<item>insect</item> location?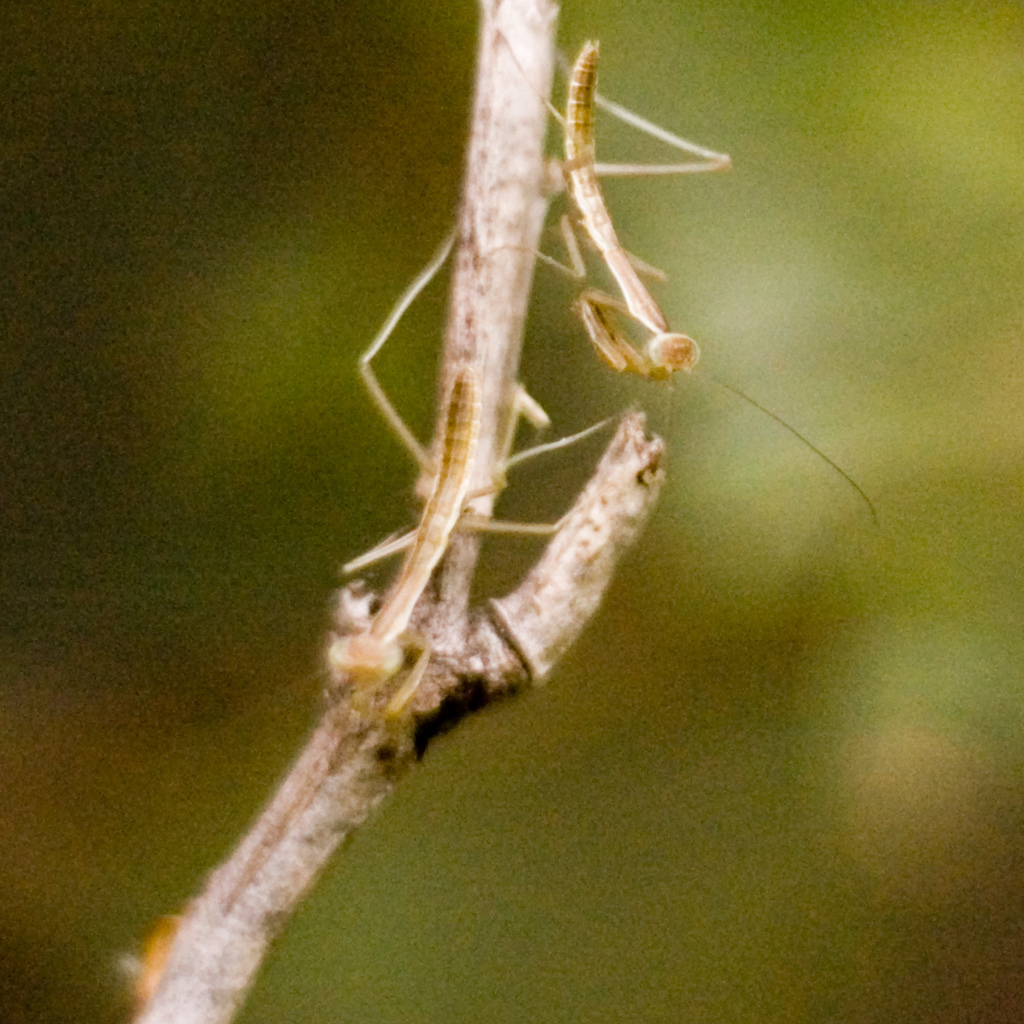
left=494, top=33, right=875, bottom=533
